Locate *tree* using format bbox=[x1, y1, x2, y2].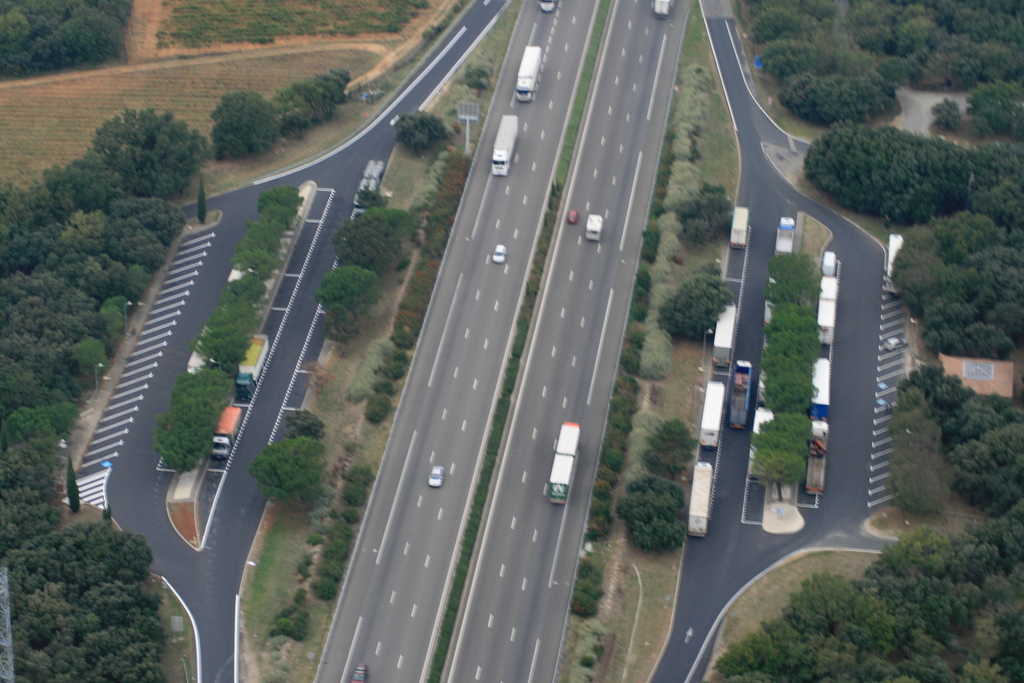
bbox=[317, 265, 376, 343].
